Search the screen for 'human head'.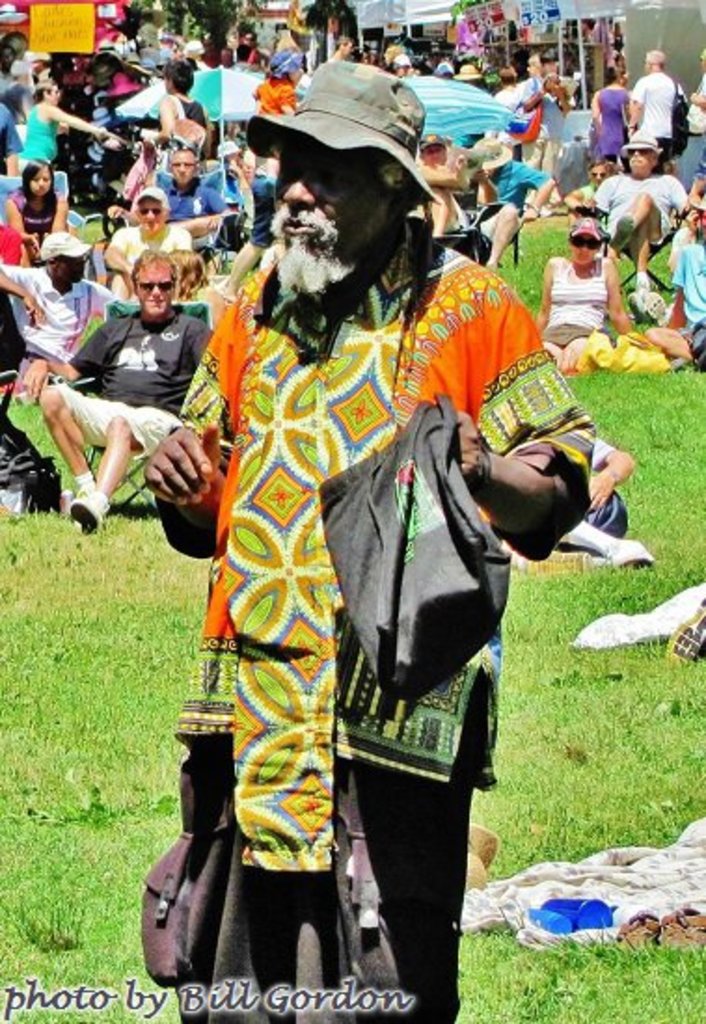
Found at pyautogui.locateOnScreen(134, 194, 166, 236).
